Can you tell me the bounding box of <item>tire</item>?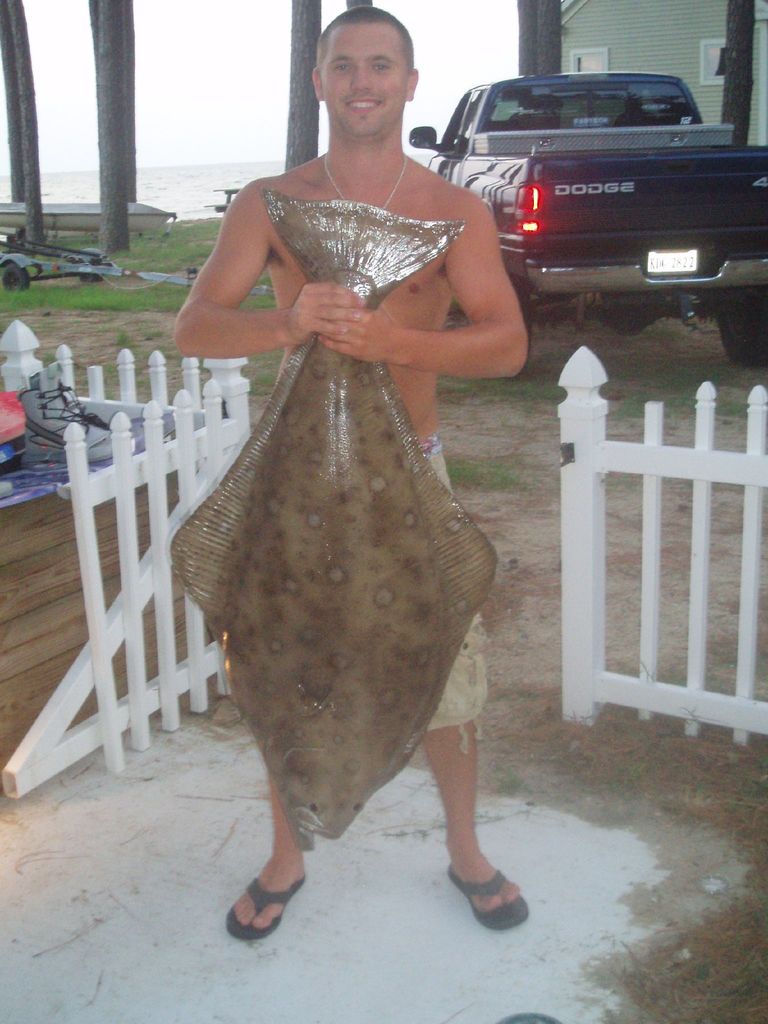
x1=709 y1=285 x2=767 y2=365.
